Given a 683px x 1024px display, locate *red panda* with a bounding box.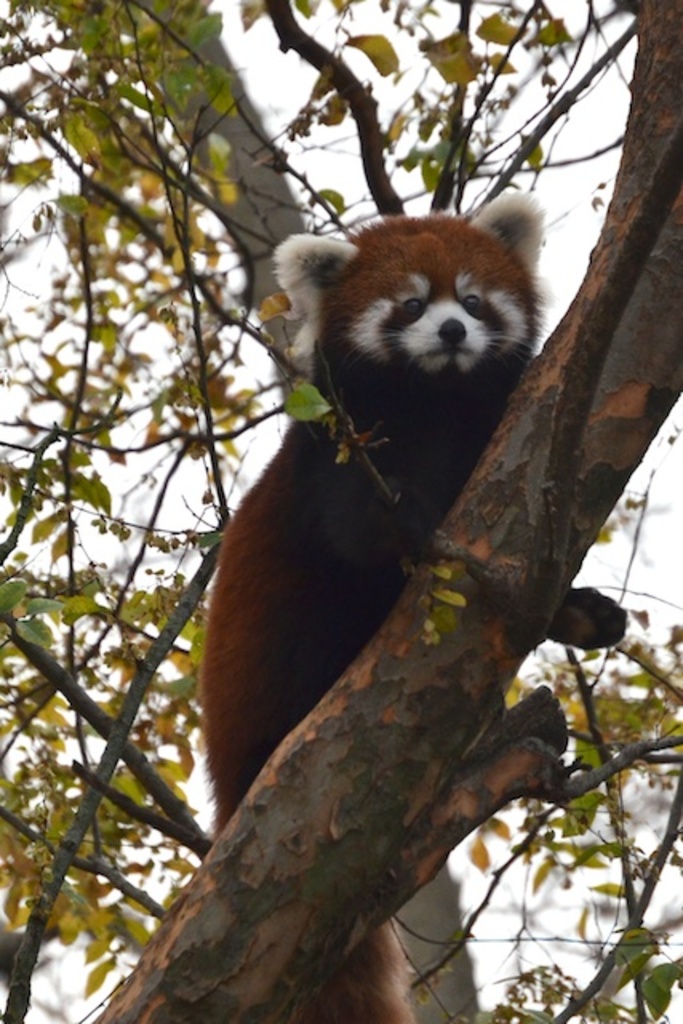
Located: (left=190, top=184, right=624, bottom=1022).
